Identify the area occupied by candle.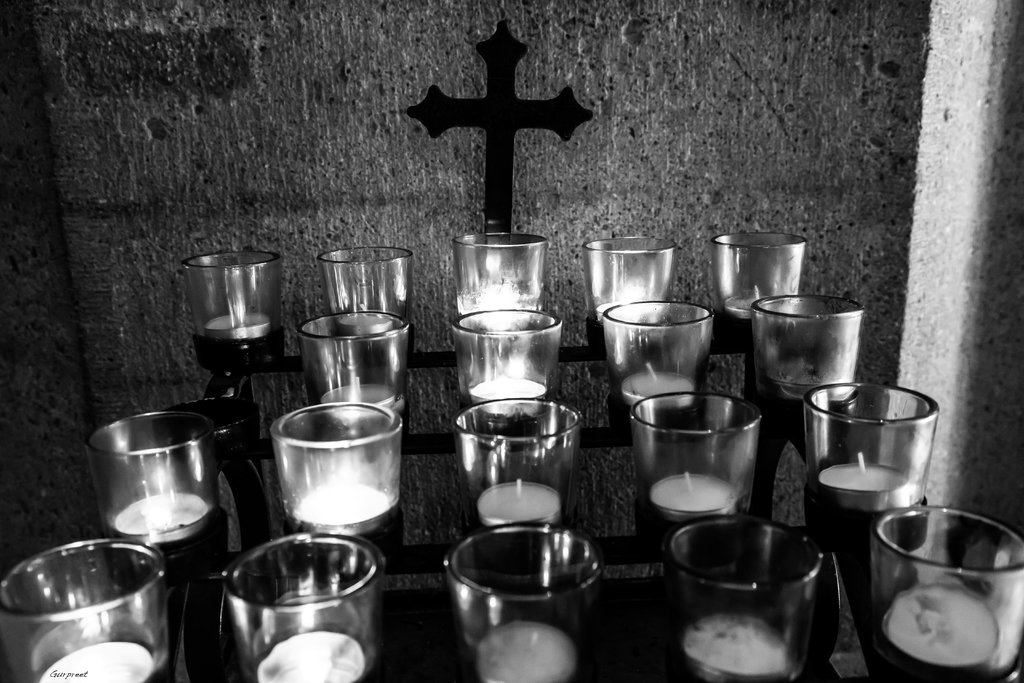
Area: (x1=820, y1=448, x2=920, y2=508).
